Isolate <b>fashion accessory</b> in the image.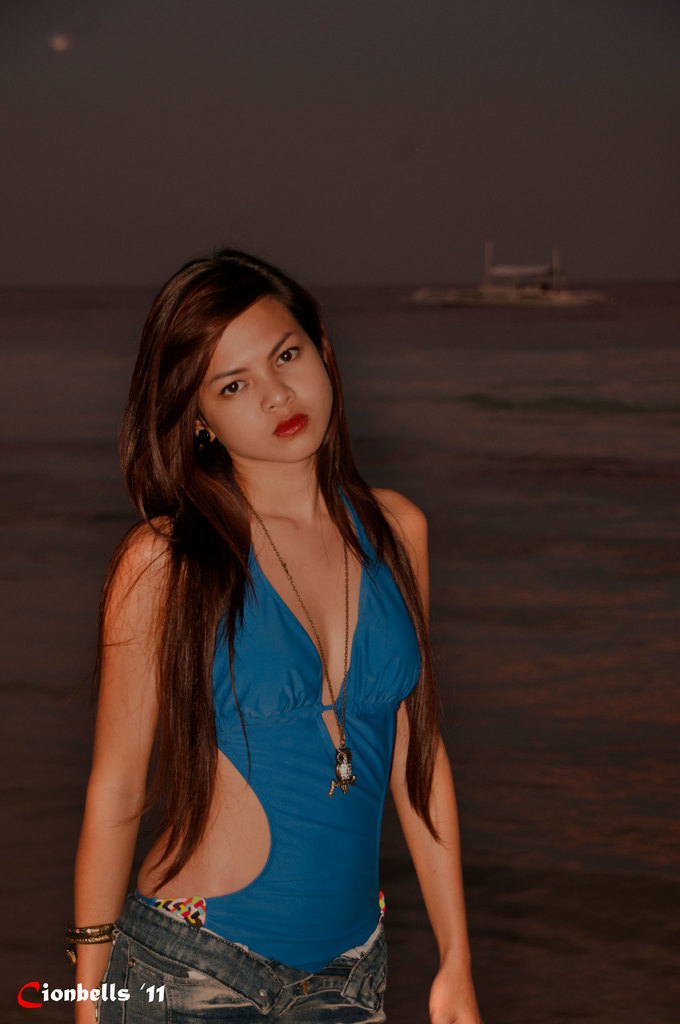
Isolated region: [left=186, top=415, right=216, bottom=453].
